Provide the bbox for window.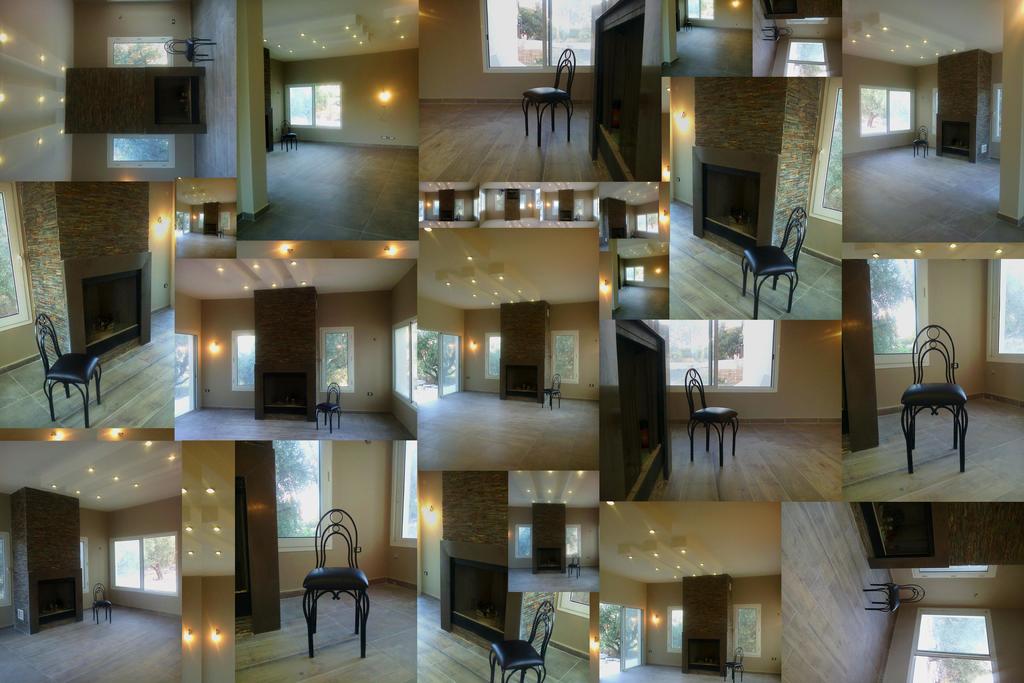
(x1=109, y1=534, x2=178, y2=597).
